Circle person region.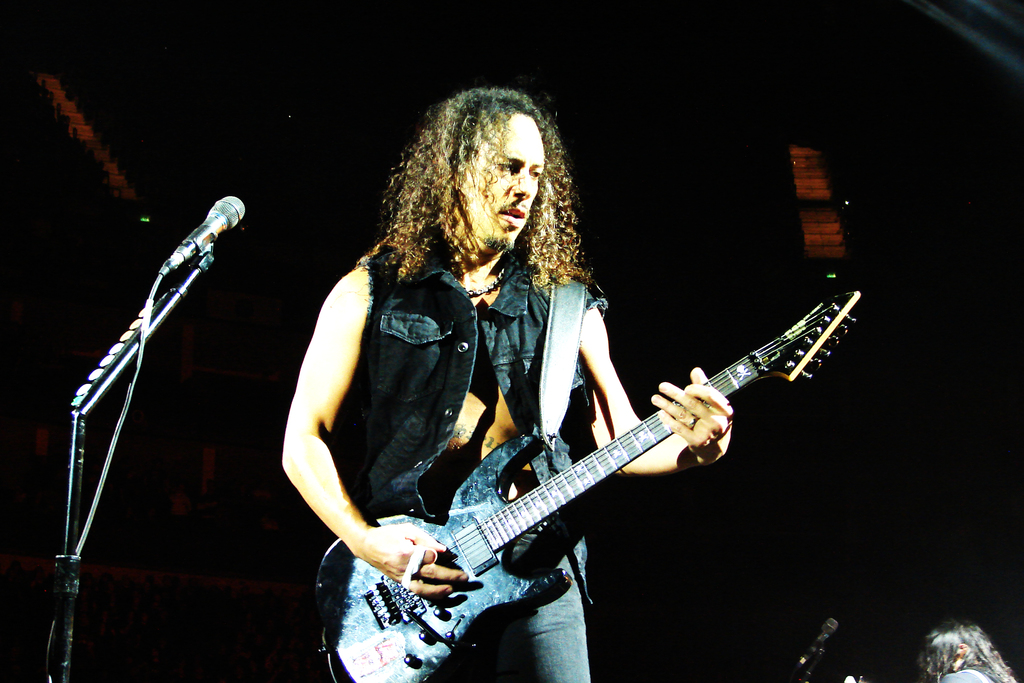
Region: 282/83/738/682.
